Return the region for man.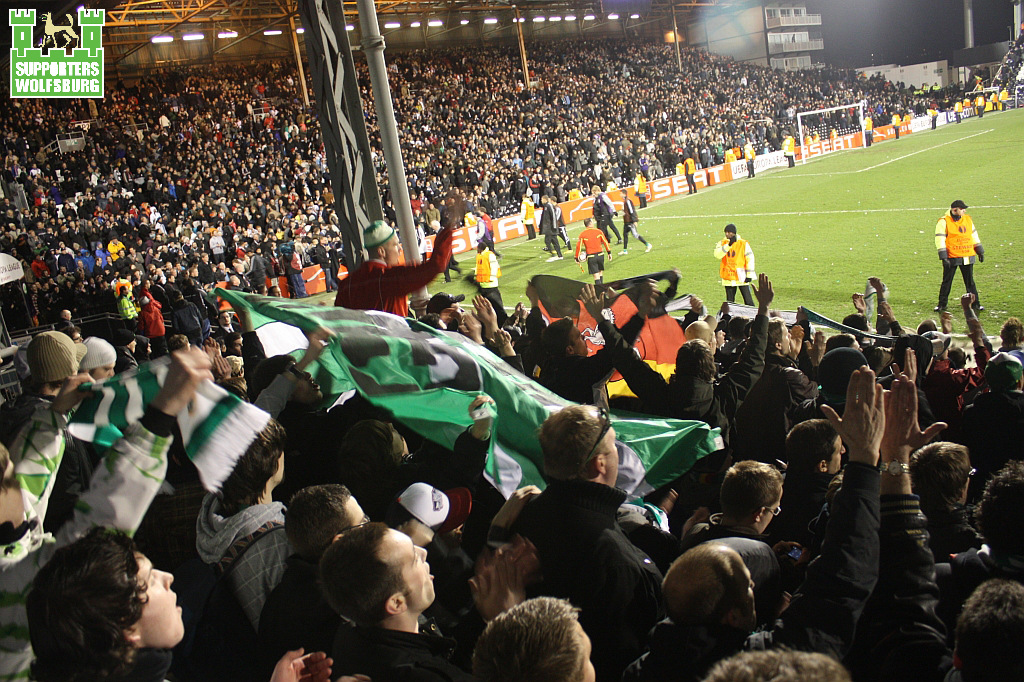
902:442:977:568.
